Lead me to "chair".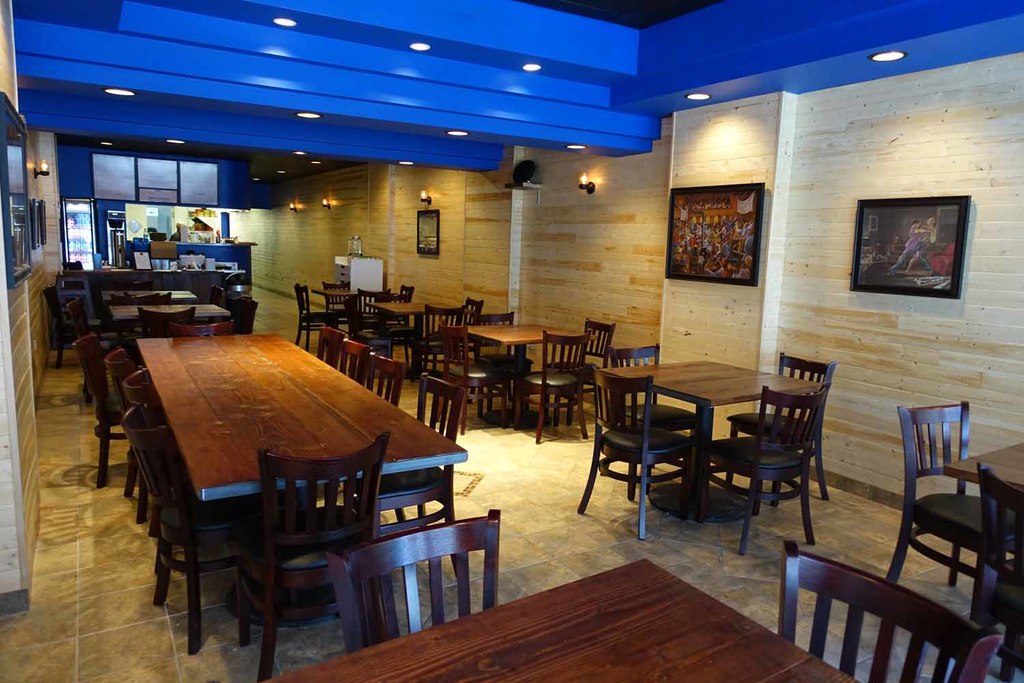
Lead to rect(728, 351, 834, 509).
